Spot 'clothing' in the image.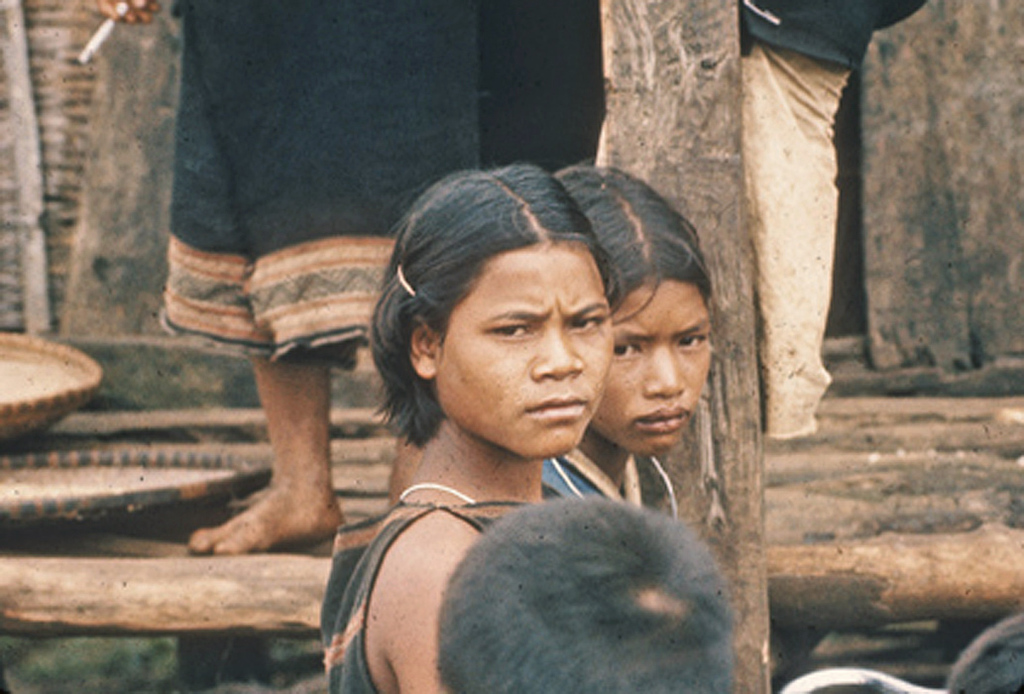
'clothing' found at bbox=[542, 438, 669, 522].
